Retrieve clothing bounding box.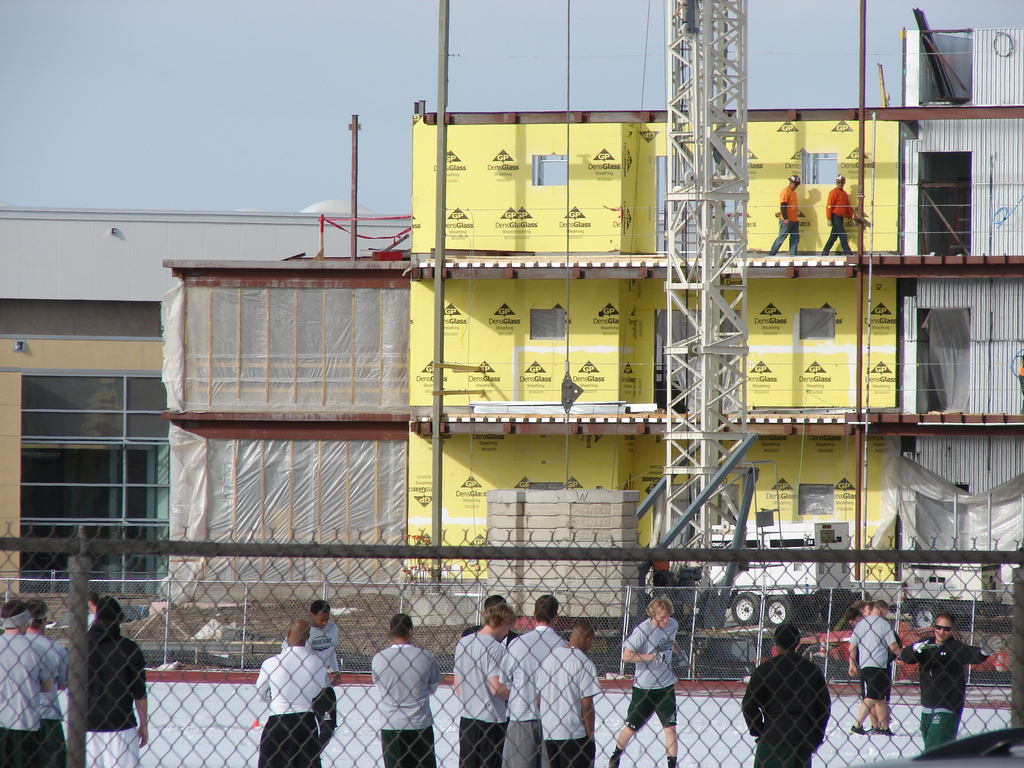
Bounding box: <region>820, 180, 852, 250</region>.
